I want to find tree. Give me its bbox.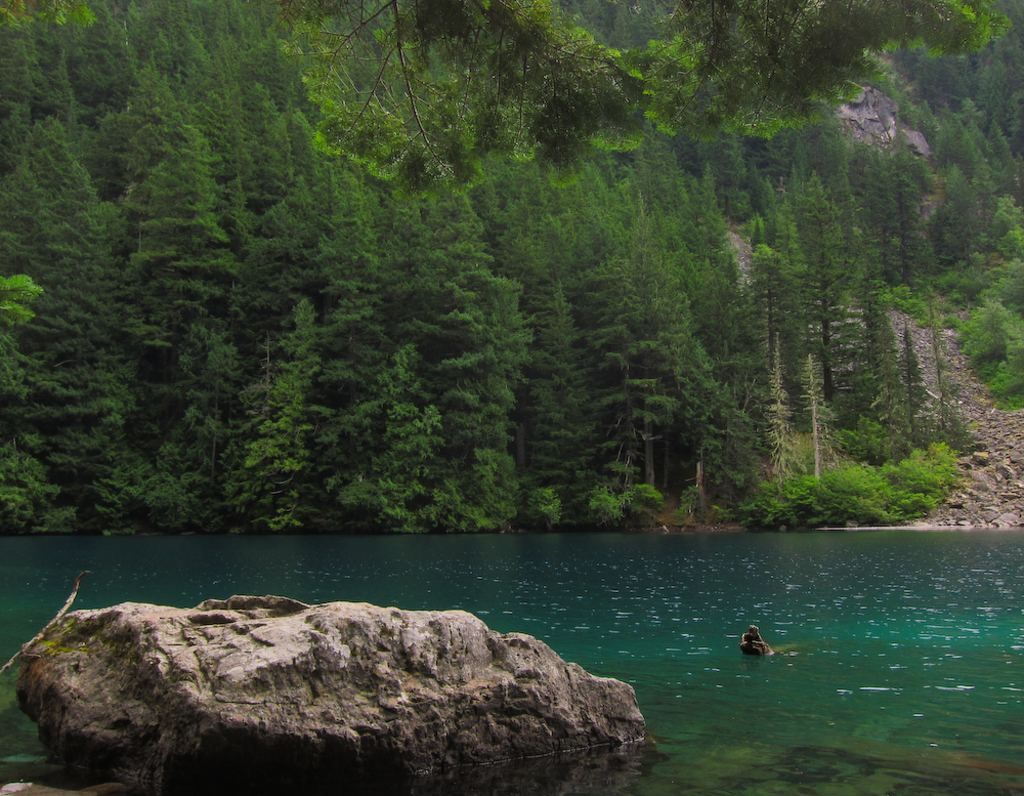
left=267, top=0, right=1013, bottom=199.
